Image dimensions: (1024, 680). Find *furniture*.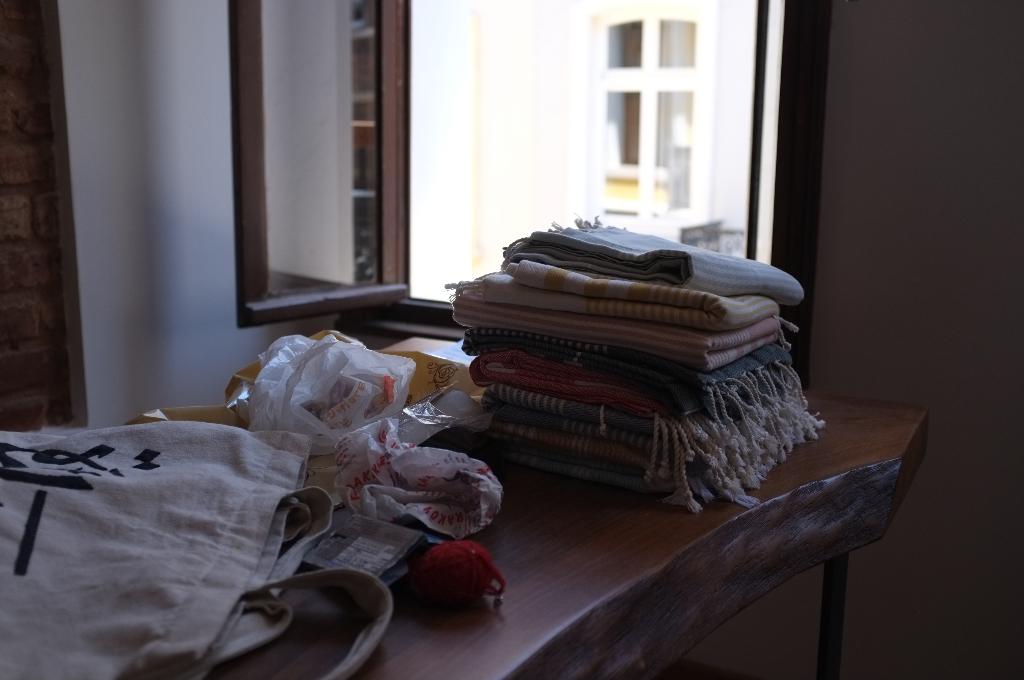
(203,395,930,679).
